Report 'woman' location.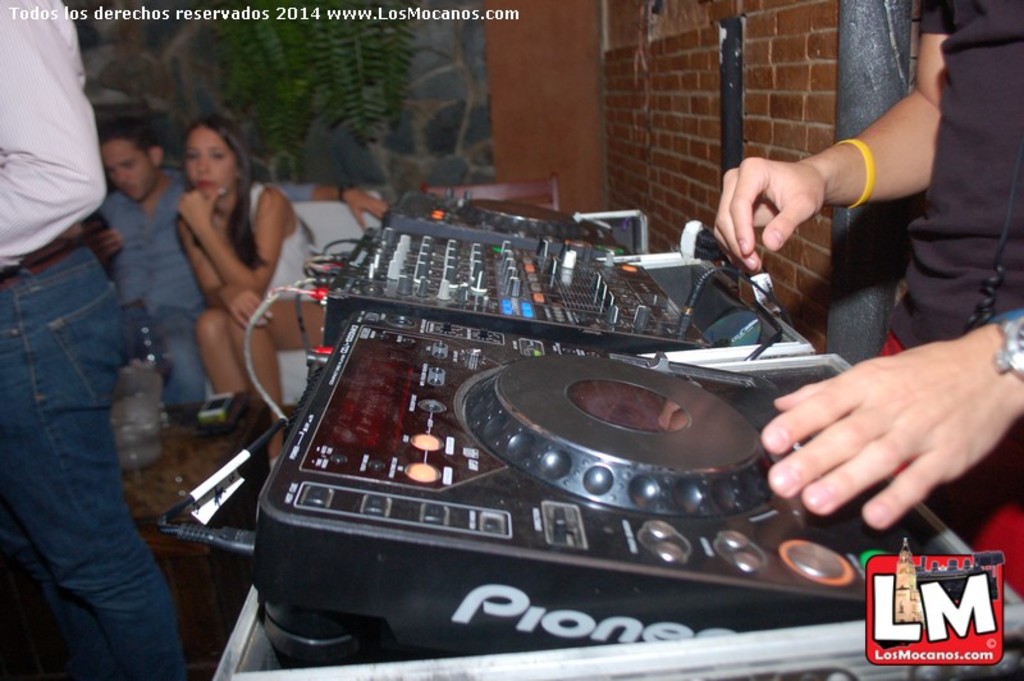
Report: [x1=148, y1=111, x2=285, y2=407].
